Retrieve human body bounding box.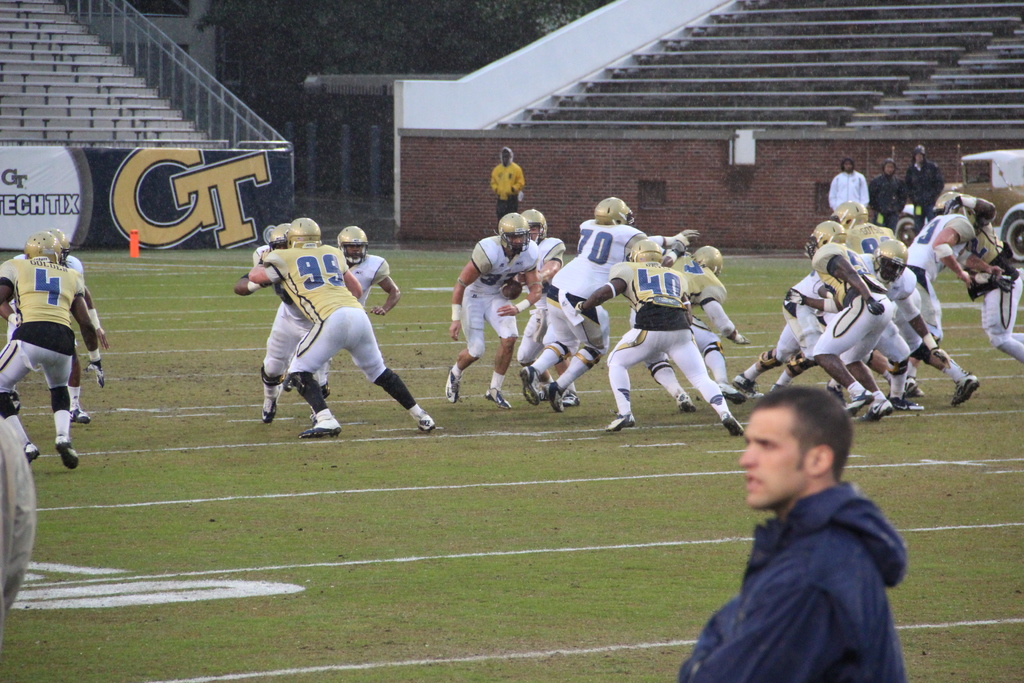
Bounding box: (left=874, top=156, right=910, bottom=240).
